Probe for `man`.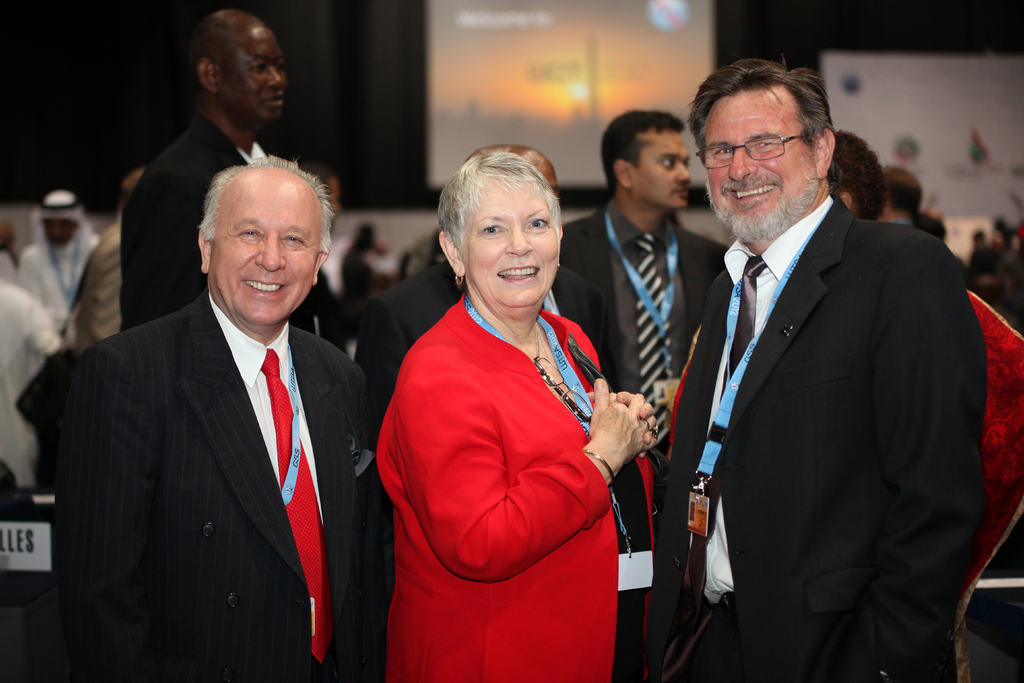
Probe result: left=652, top=58, right=992, bottom=682.
